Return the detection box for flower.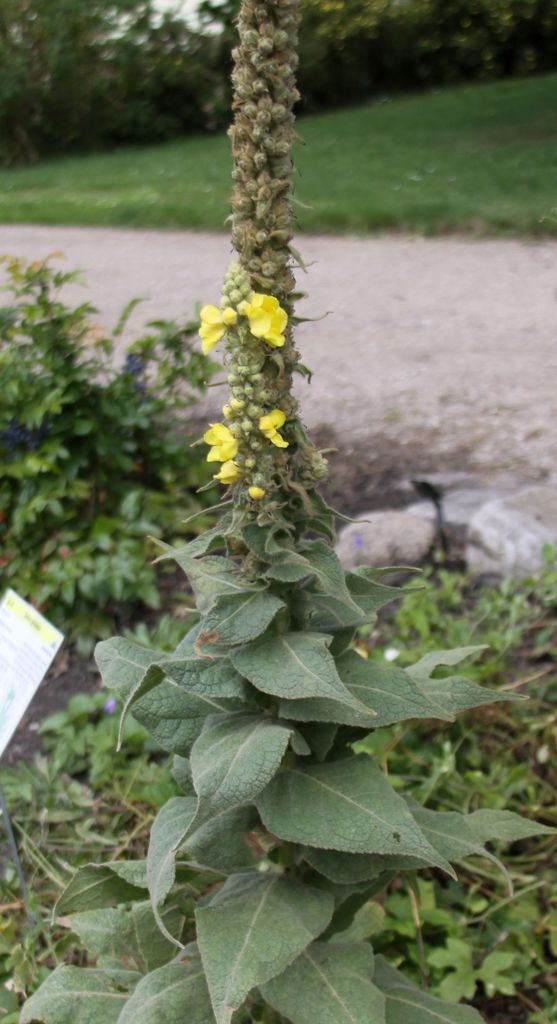
box=[257, 409, 290, 447].
